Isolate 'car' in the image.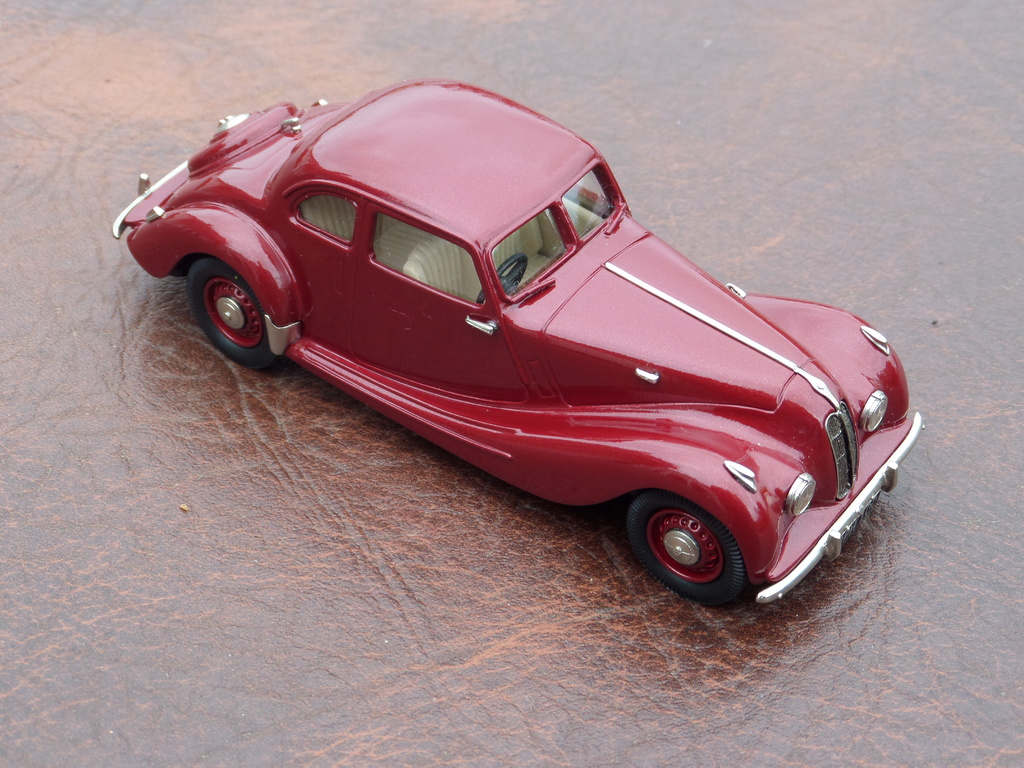
Isolated region: <box>127,122,912,621</box>.
